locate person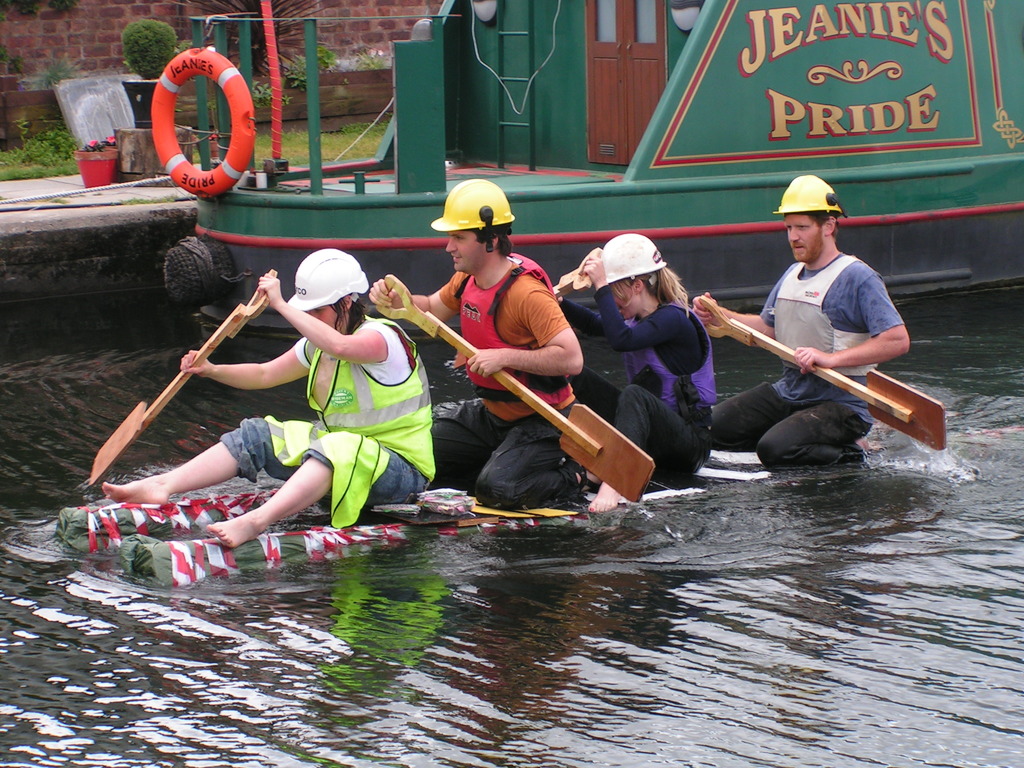
<bbox>558, 232, 717, 509</bbox>
